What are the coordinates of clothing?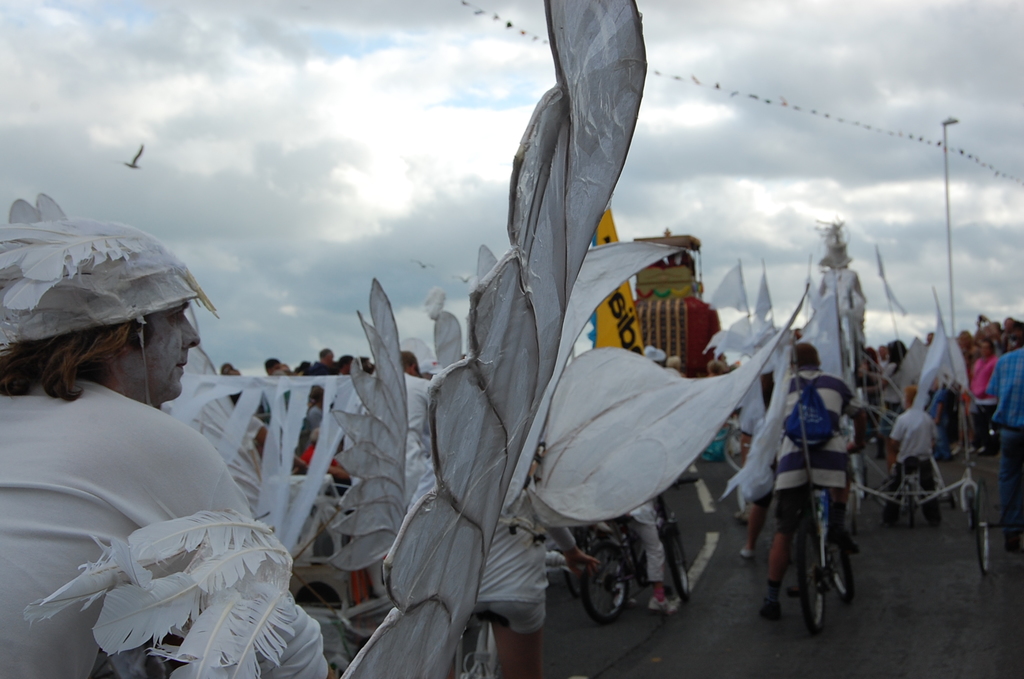
box(628, 502, 667, 587).
